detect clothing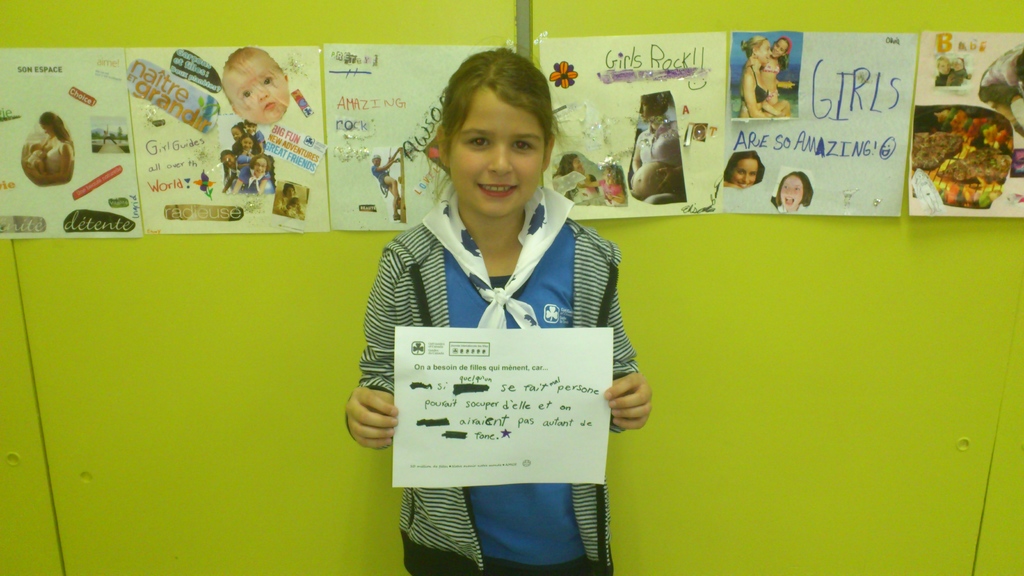
crop(45, 141, 72, 180)
